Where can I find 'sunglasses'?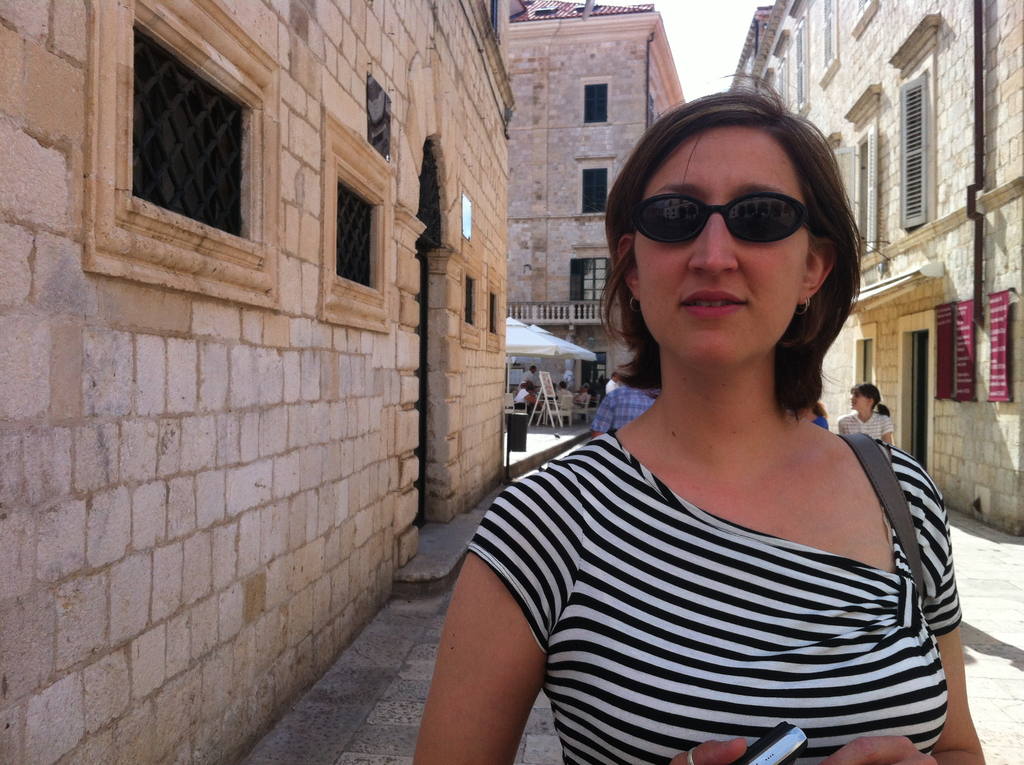
You can find it at 618/192/813/241.
